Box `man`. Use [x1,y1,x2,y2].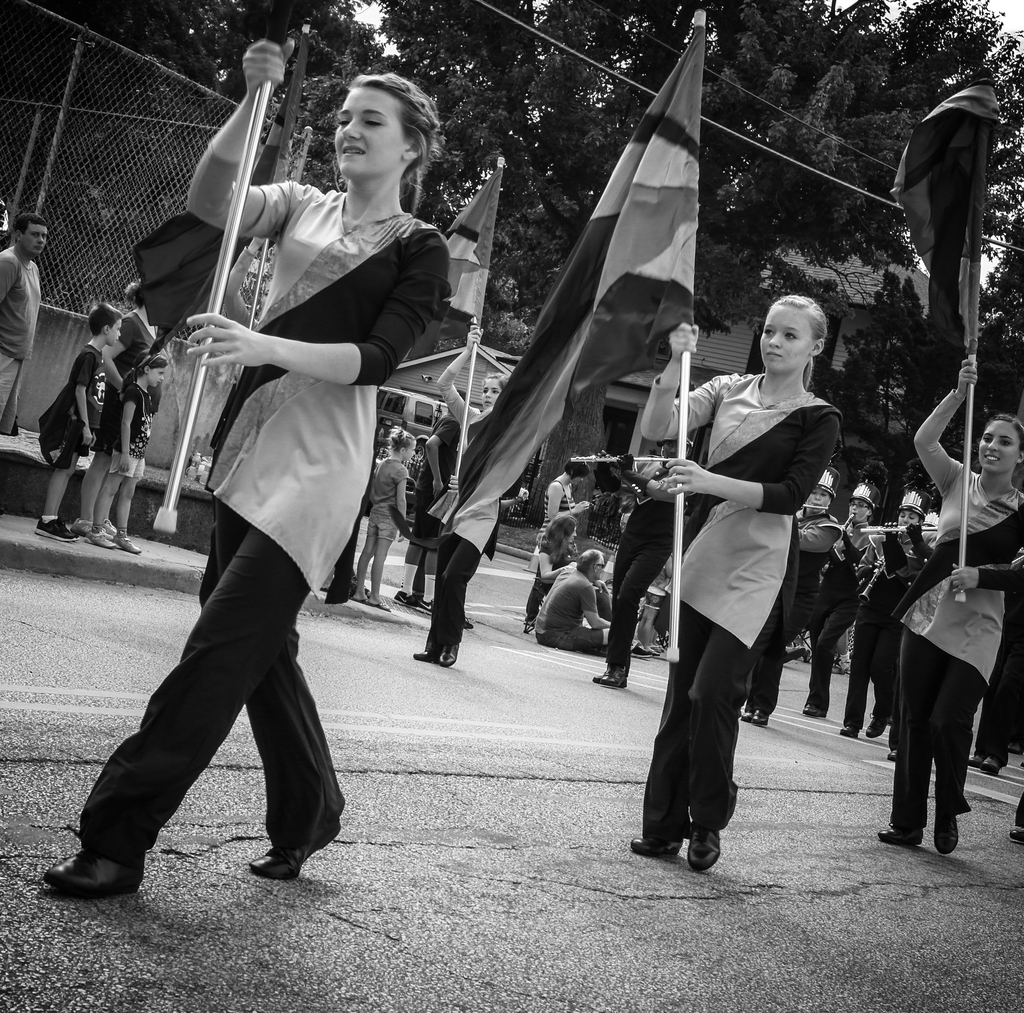
[0,202,49,441].
